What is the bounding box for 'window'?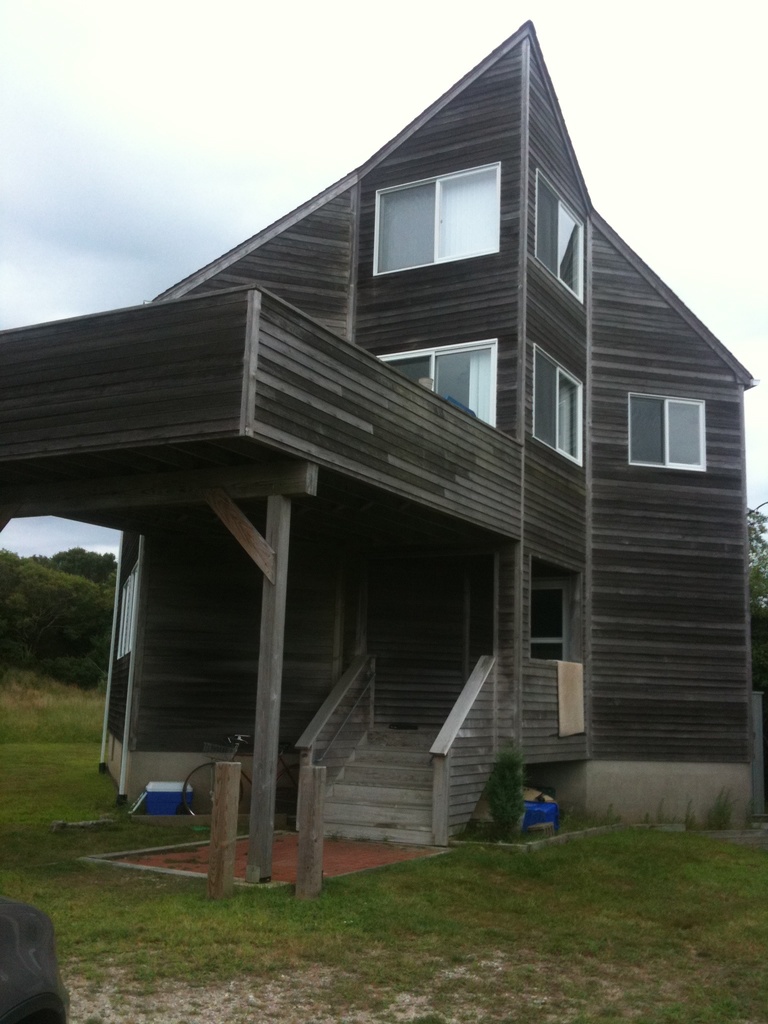
x1=529 y1=165 x2=591 y2=303.
